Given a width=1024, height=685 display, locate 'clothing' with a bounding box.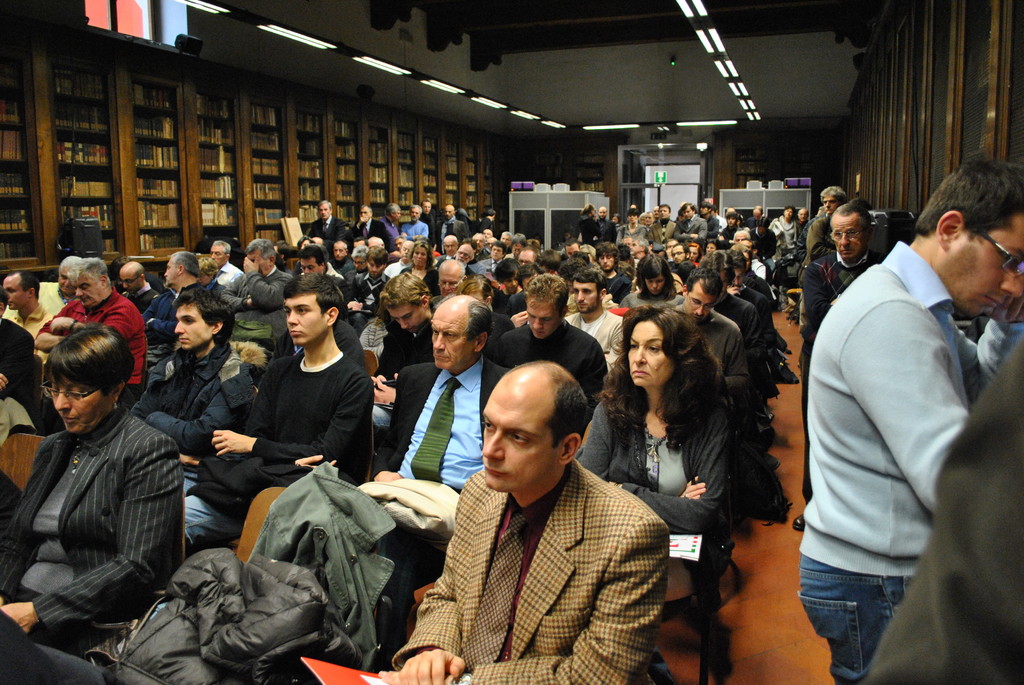
Located: left=356, top=271, right=387, bottom=319.
